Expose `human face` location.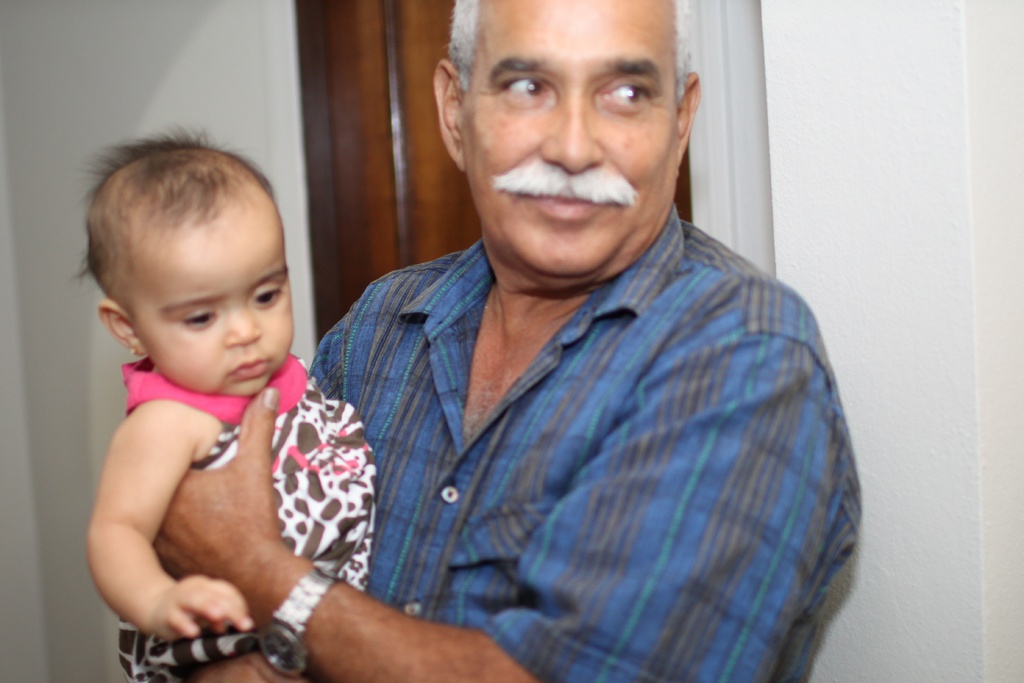
Exposed at 117,188,297,395.
